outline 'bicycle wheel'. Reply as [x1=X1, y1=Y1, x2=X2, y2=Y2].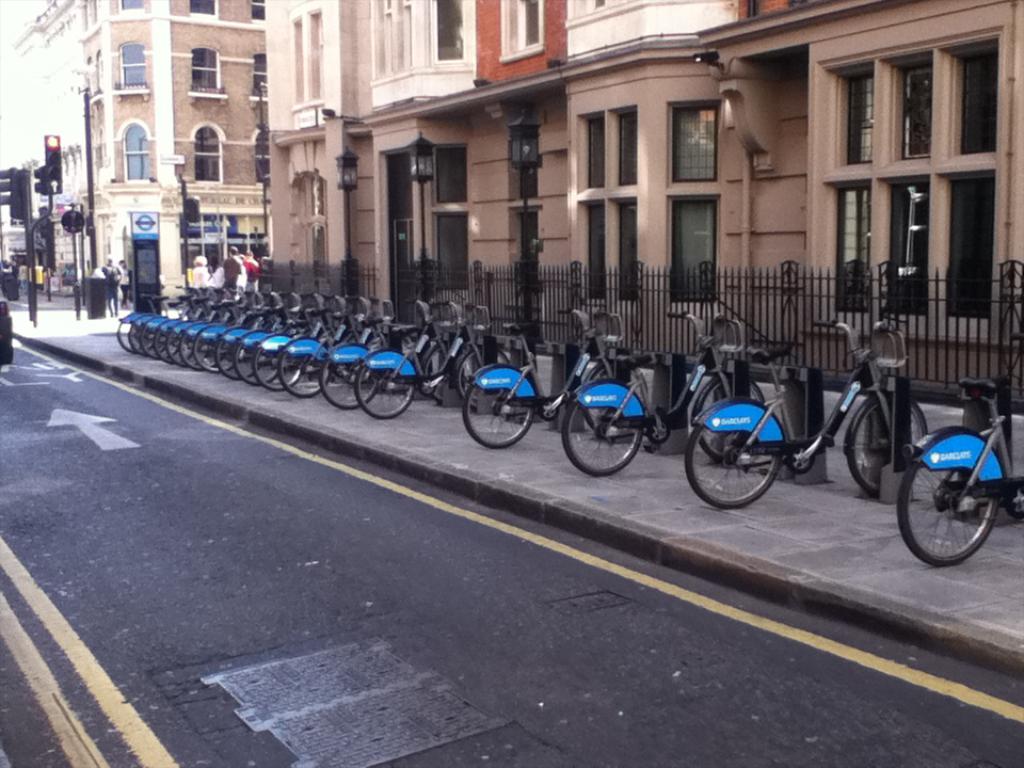
[x1=684, y1=400, x2=785, y2=509].
